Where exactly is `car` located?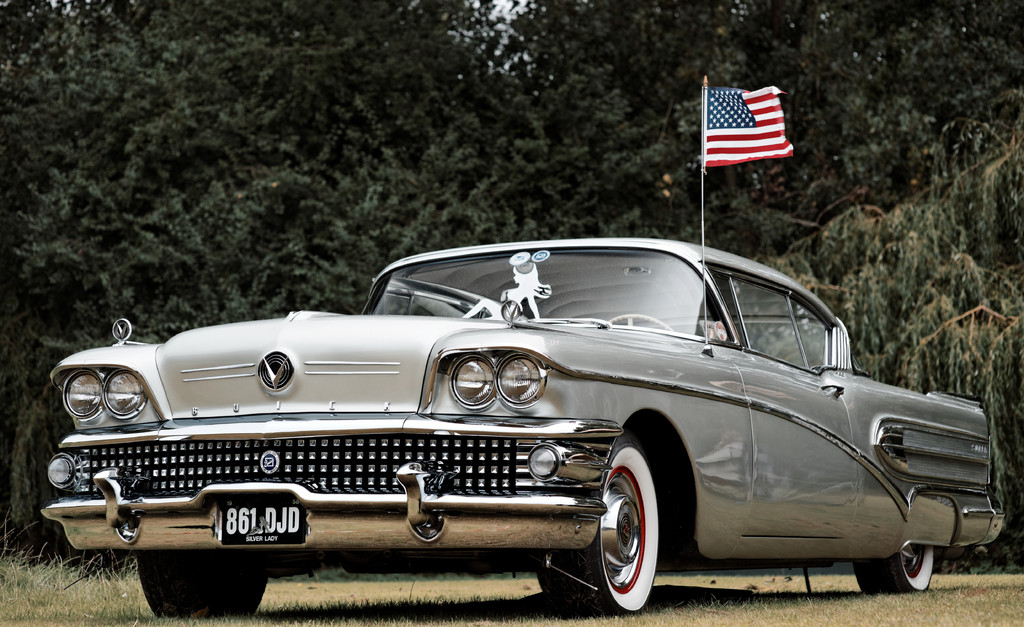
Its bounding box is bbox=(39, 76, 1009, 618).
